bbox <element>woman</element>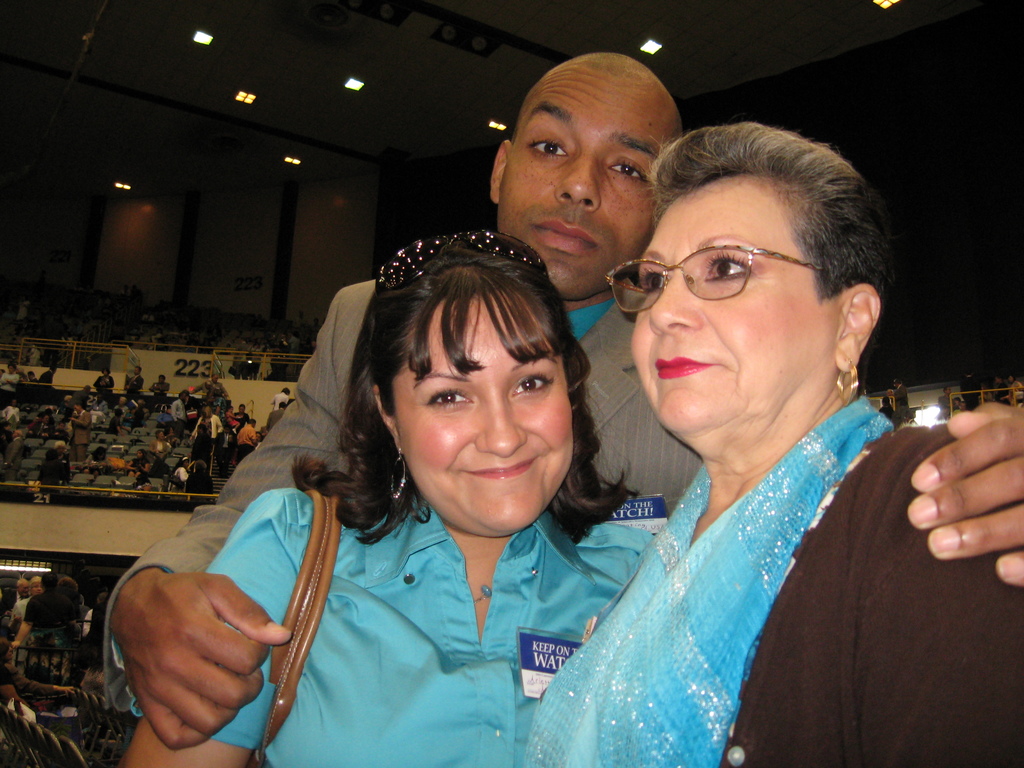
[left=157, top=407, right=176, bottom=431]
